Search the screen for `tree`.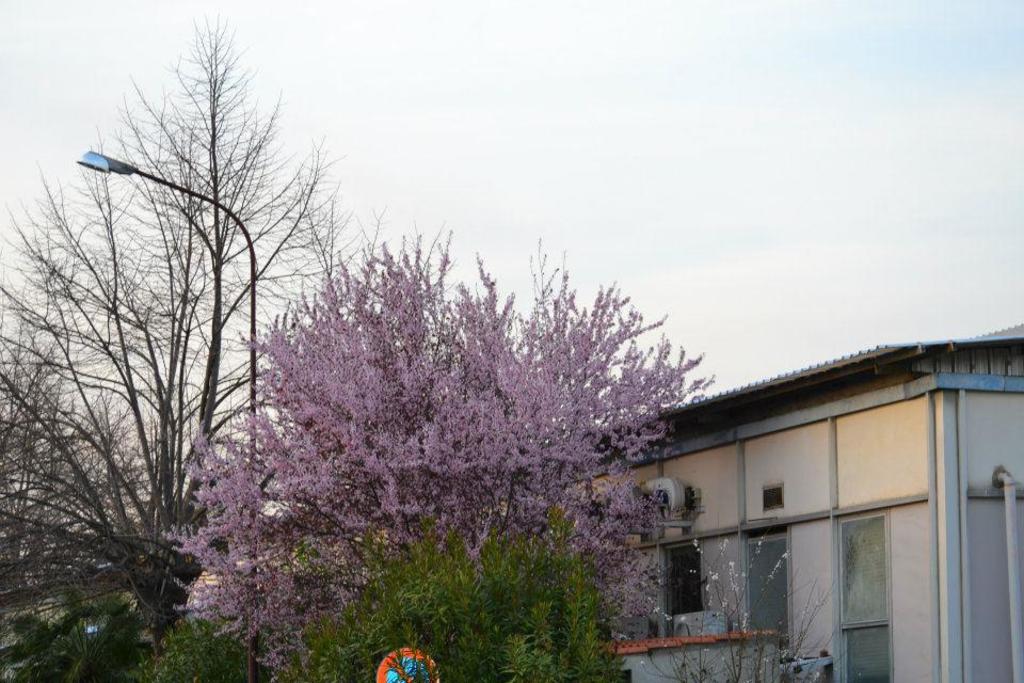
Found at region(0, 4, 394, 682).
